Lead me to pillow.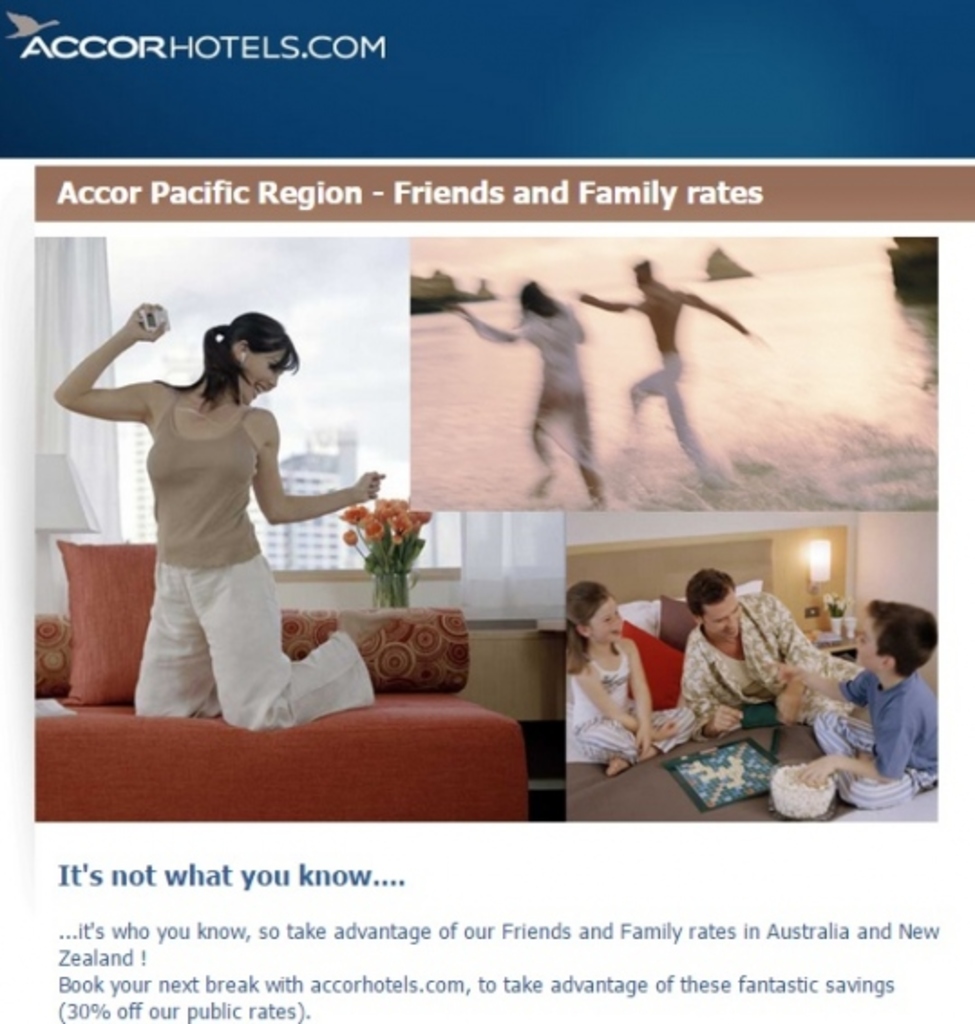
Lead to <box>662,601,696,644</box>.
